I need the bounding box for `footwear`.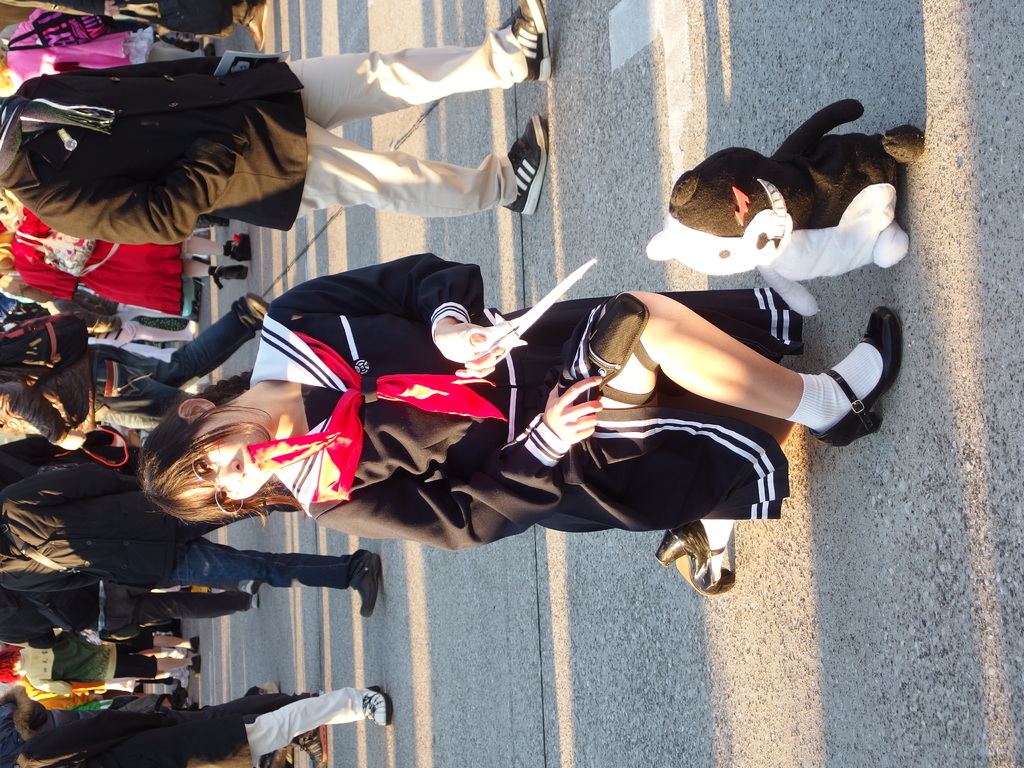
Here it is: pyautogui.locateOnScreen(220, 266, 250, 280).
